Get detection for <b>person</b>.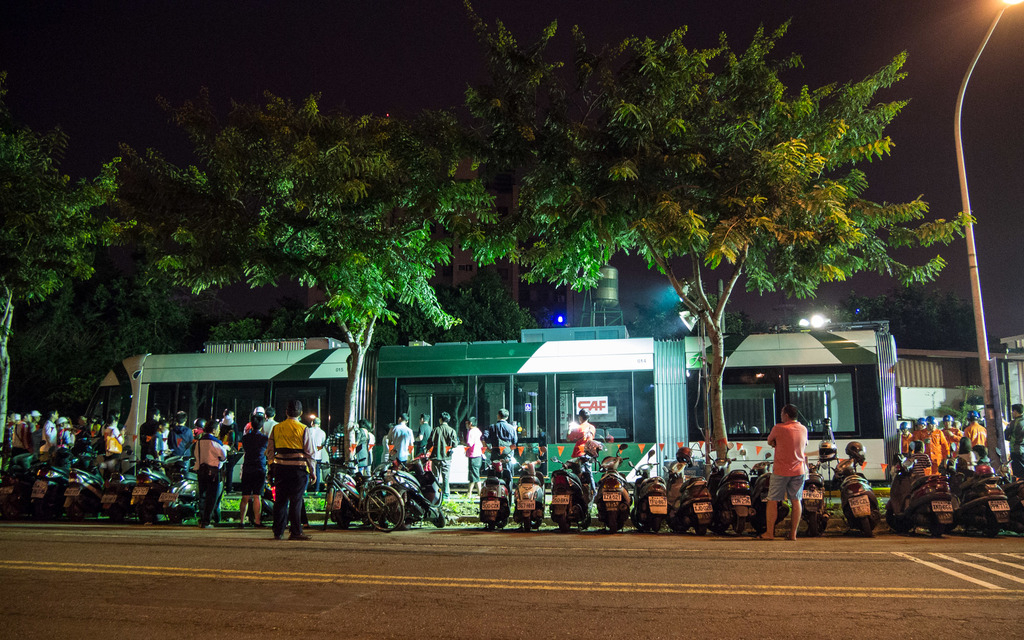
Detection: crop(907, 440, 931, 478).
